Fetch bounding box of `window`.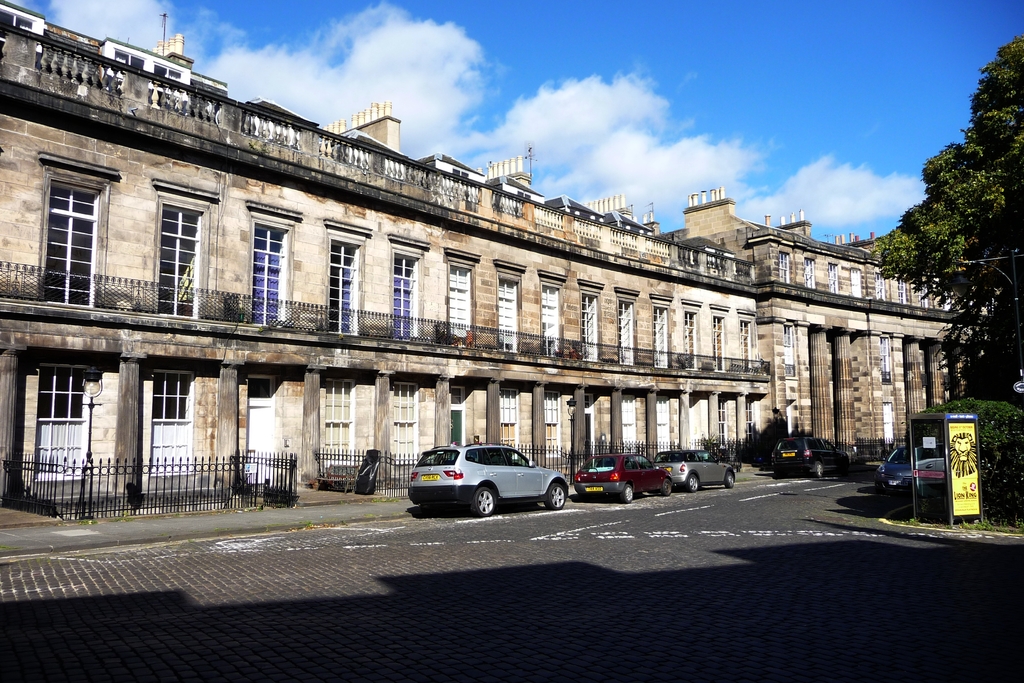
Bbox: crop(0, 10, 31, 61).
